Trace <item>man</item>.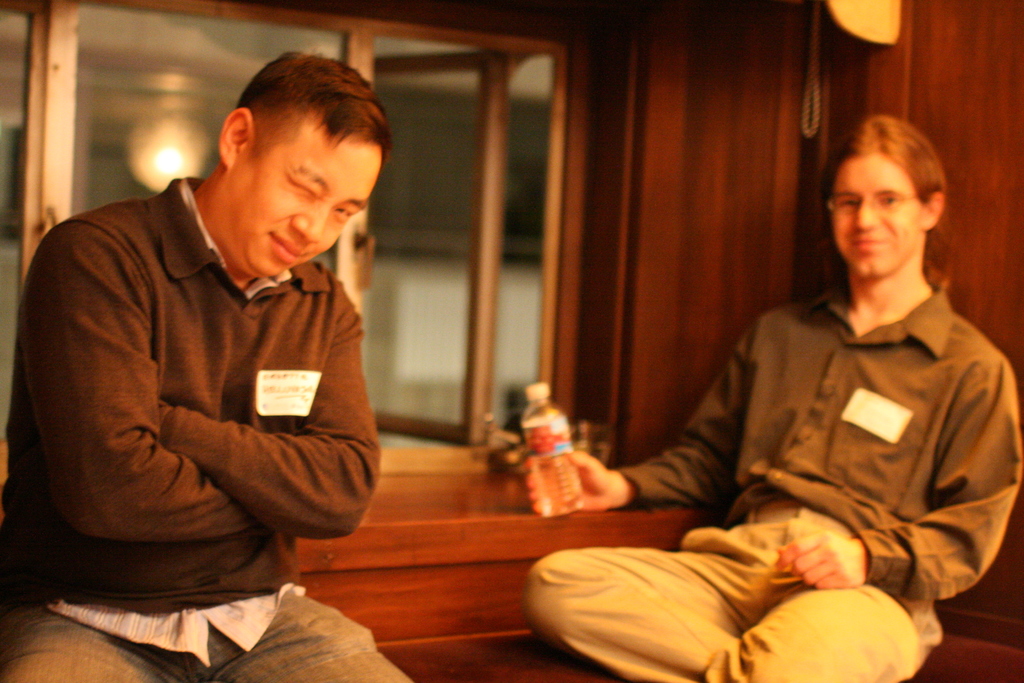
Traced to detection(499, 110, 1023, 682).
